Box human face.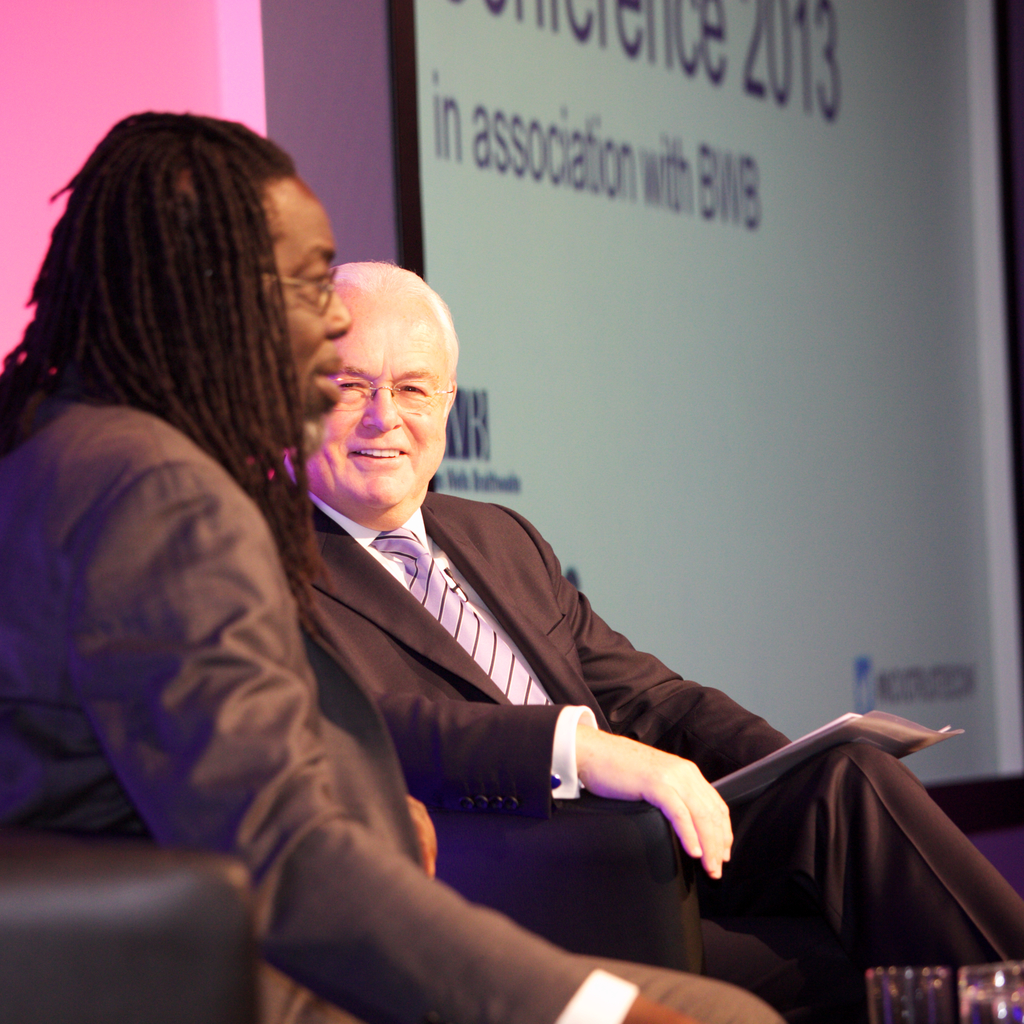
rect(310, 316, 450, 505).
